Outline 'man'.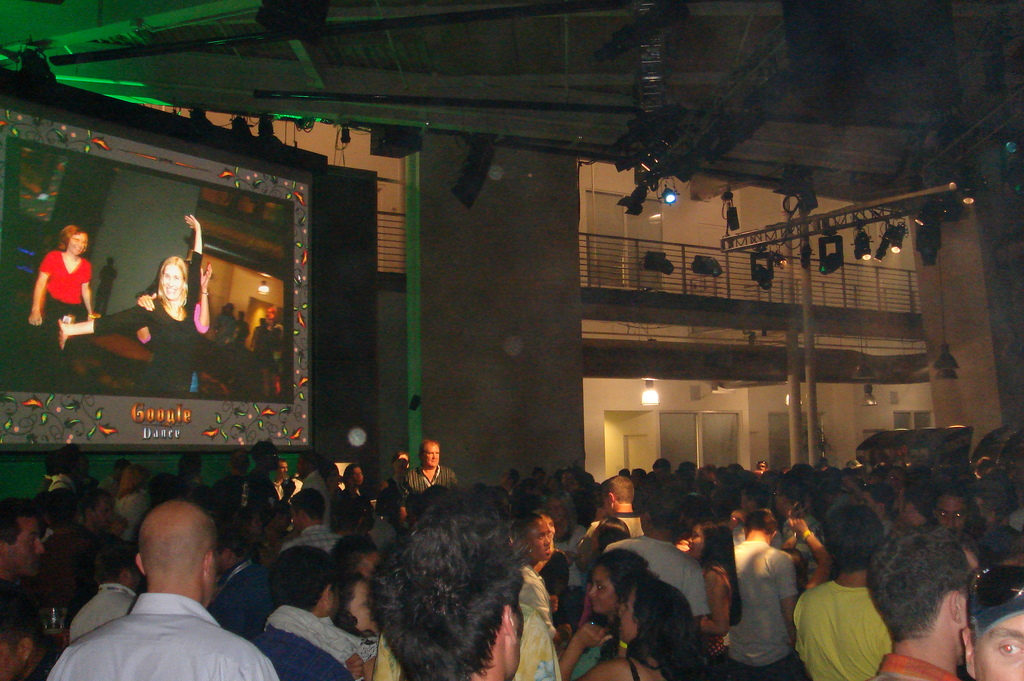
Outline: [x1=55, y1=505, x2=273, y2=680].
